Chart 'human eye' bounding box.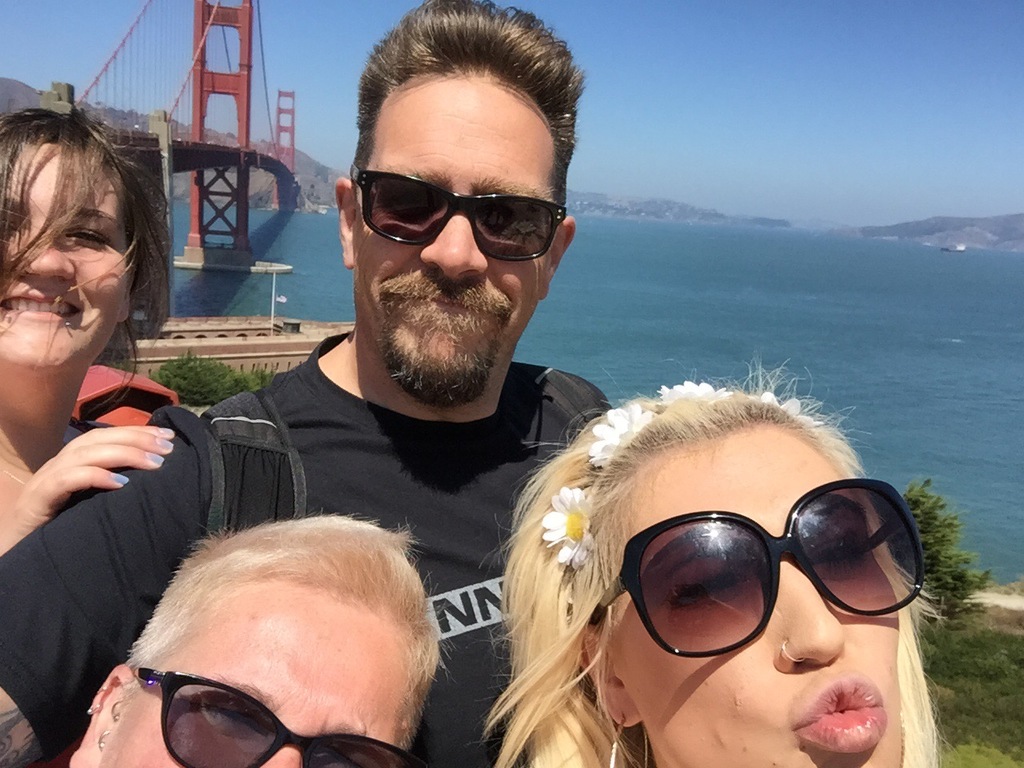
Charted: bbox=[0, 204, 30, 244].
